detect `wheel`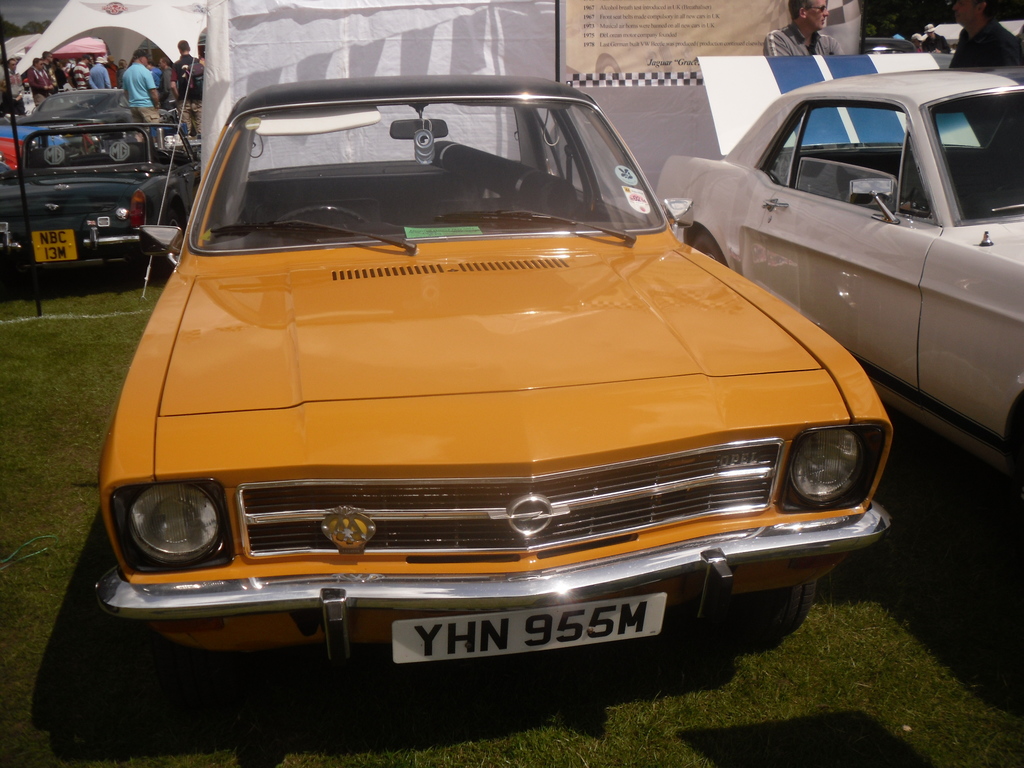
156 207 181 282
